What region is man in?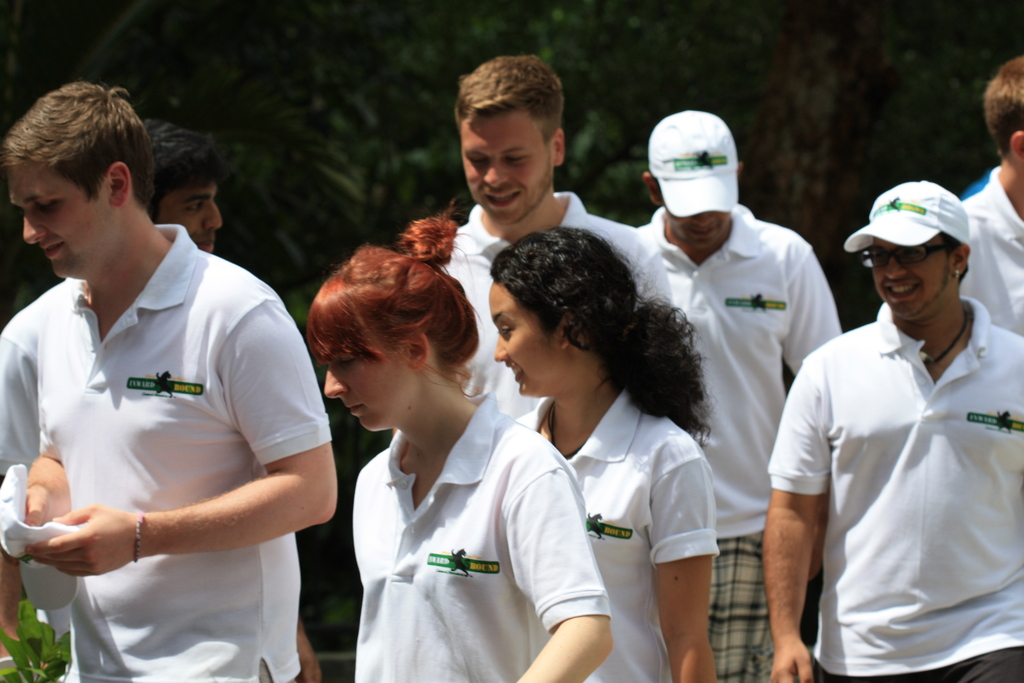
{"left": 0, "top": 81, "right": 339, "bottom": 682}.
